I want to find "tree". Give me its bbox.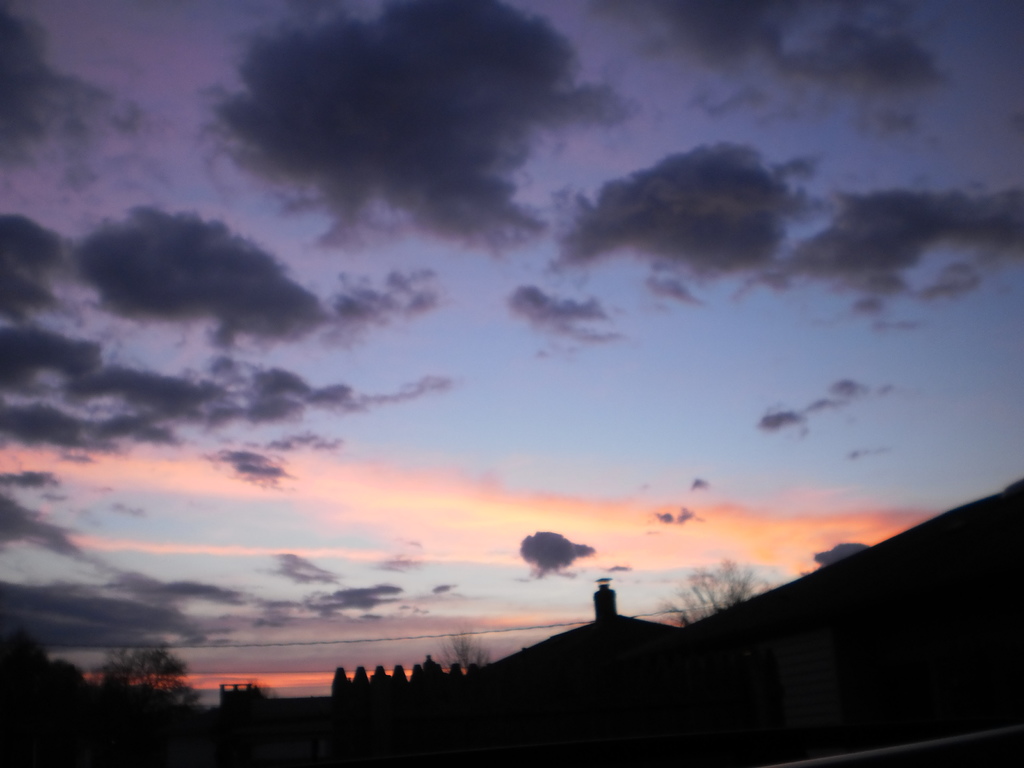
<bbox>437, 626, 500, 673</bbox>.
